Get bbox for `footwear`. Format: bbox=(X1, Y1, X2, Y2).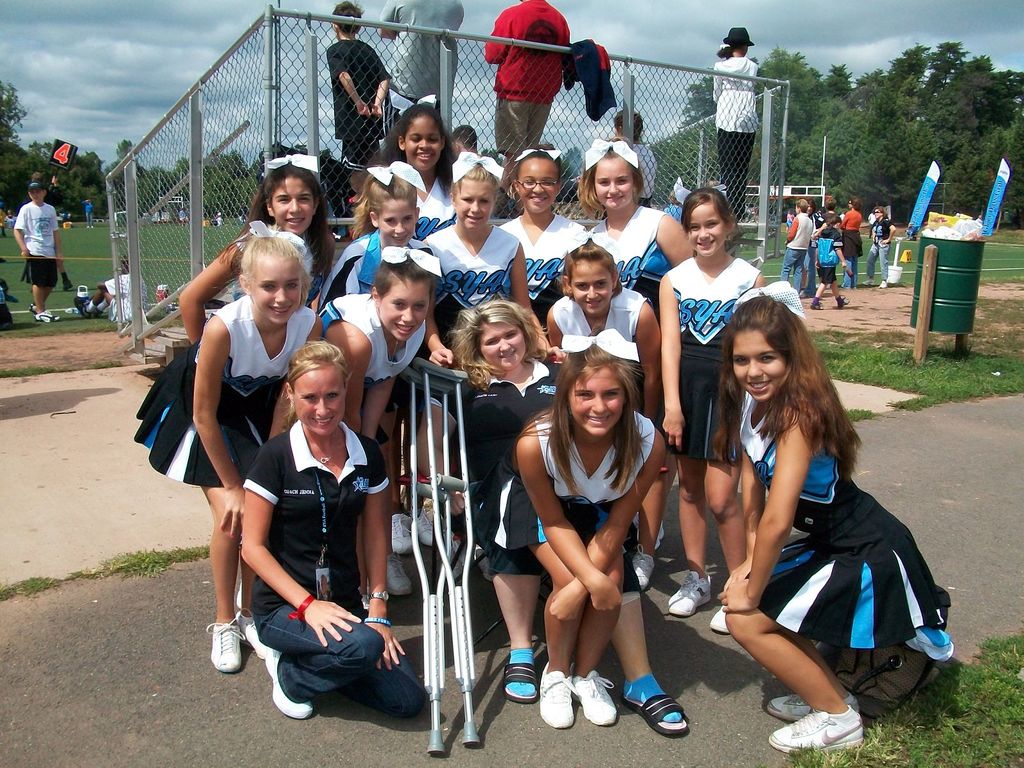
bbox=(92, 226, 95, 227).
